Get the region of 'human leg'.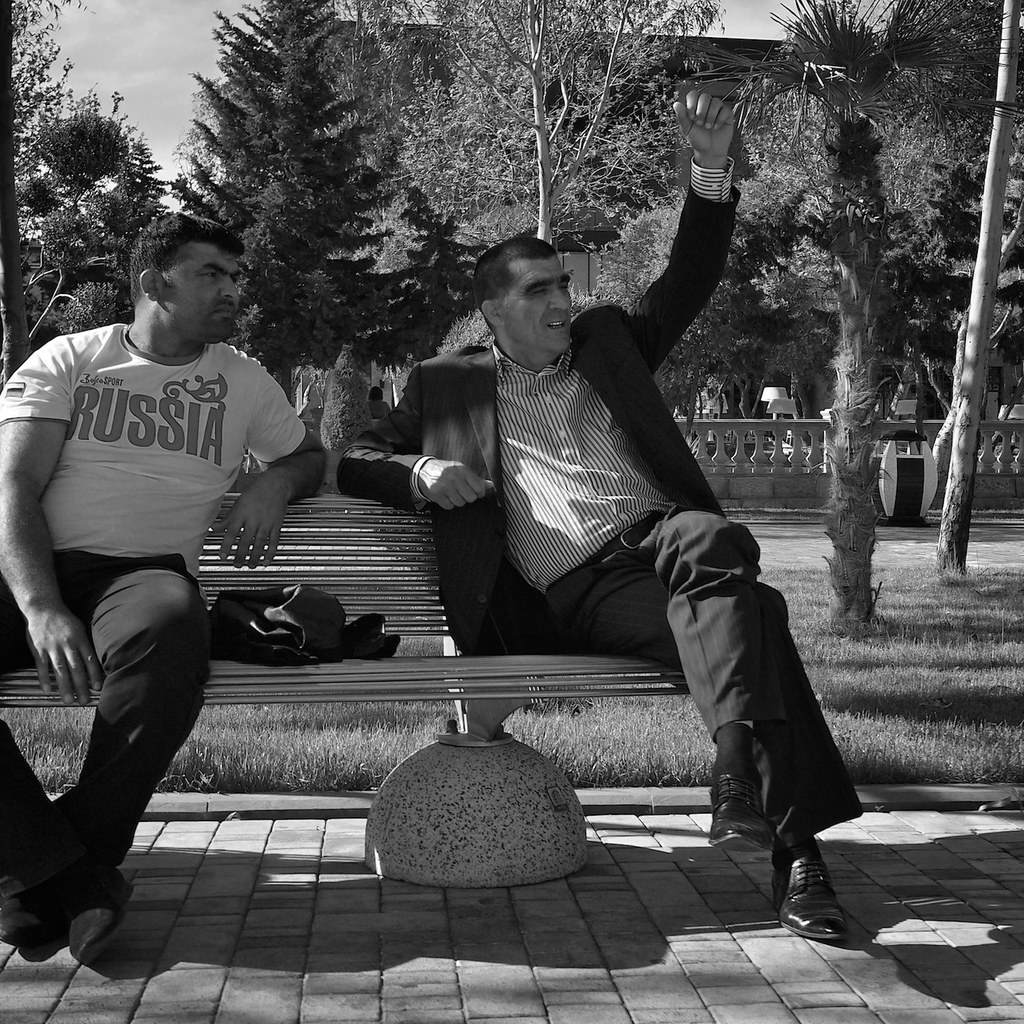
pyautogui.locateOnScreen(37, 553, 188, 965).
